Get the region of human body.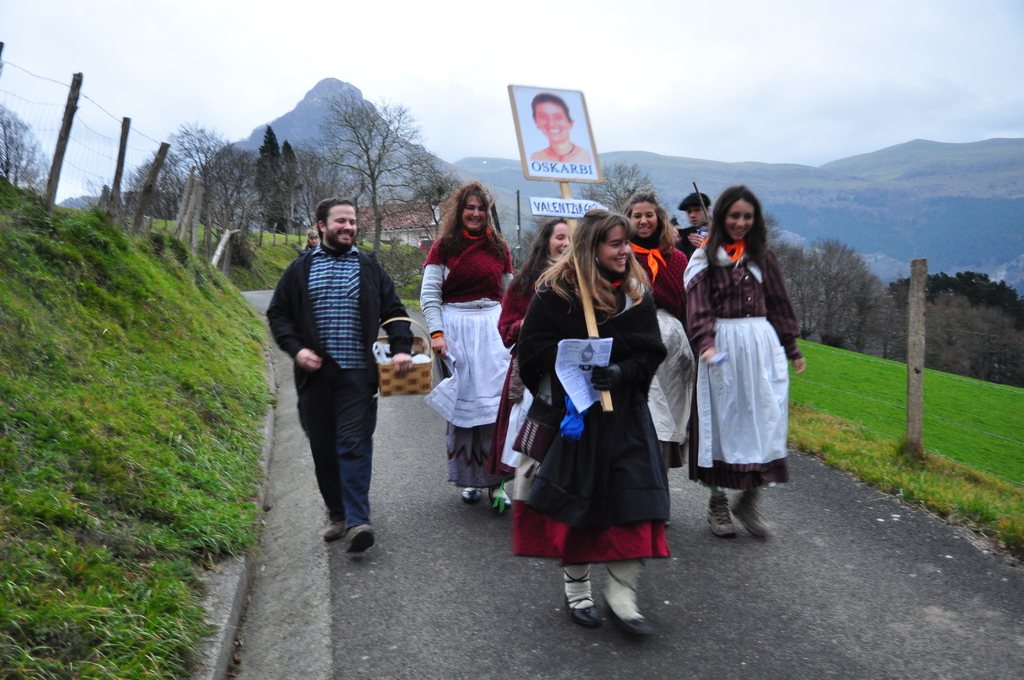
(left=524, top=186, right=692, bottom=595).
